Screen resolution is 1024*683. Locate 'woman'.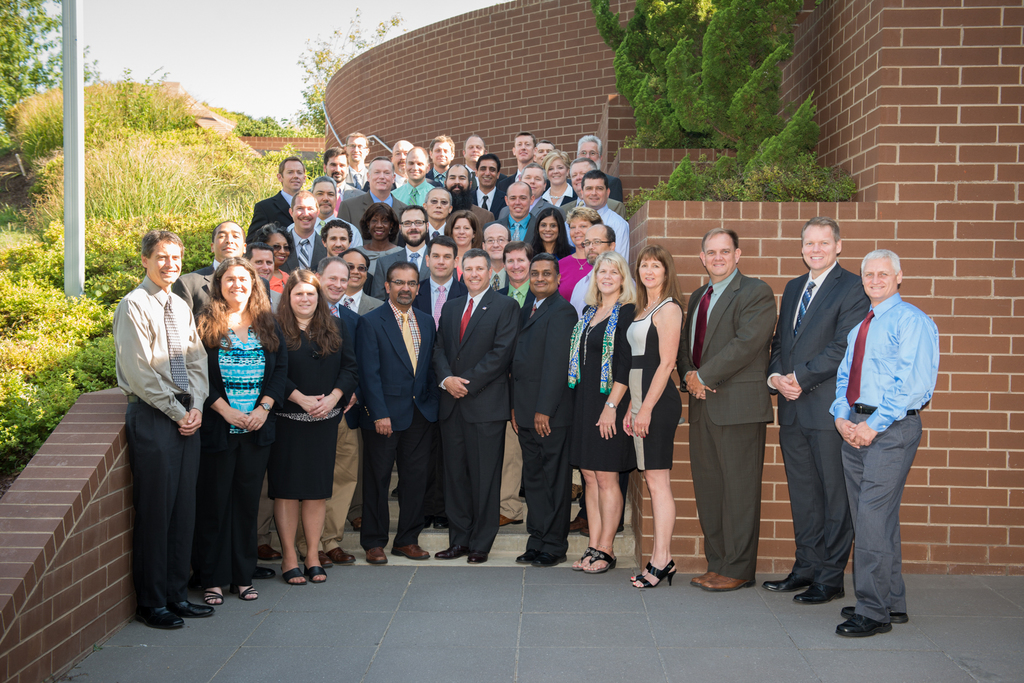
(188,253,278,604).
